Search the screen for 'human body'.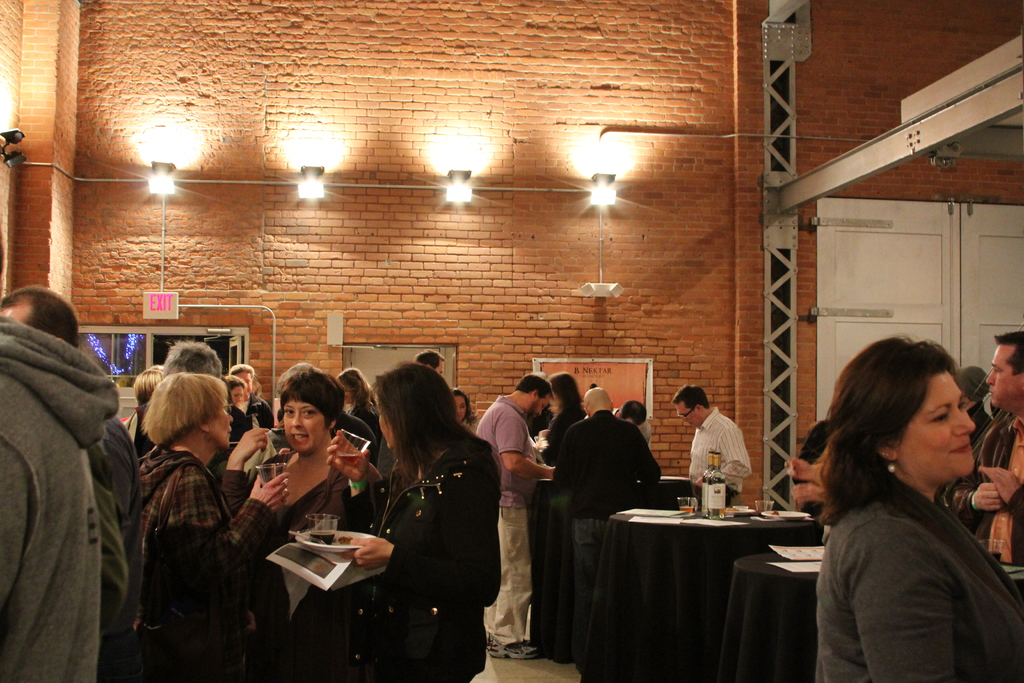
Found at {"left": 789, "top": 414, "right": 840, "bottom": 514}.
